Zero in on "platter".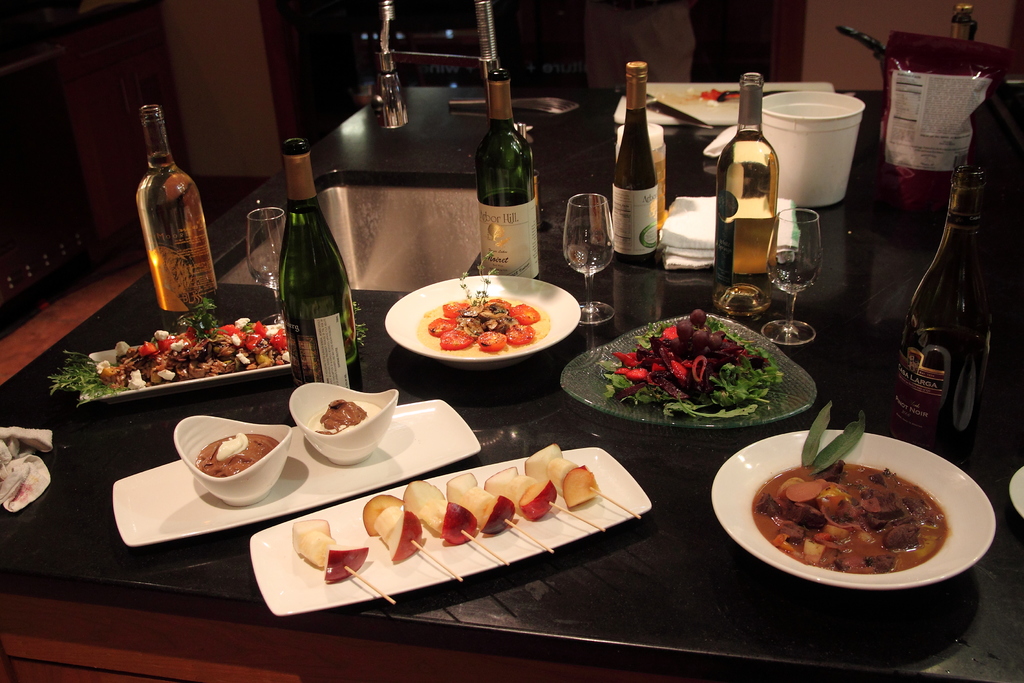
Zeroed in: bbox(110, 399, 477, 548).
